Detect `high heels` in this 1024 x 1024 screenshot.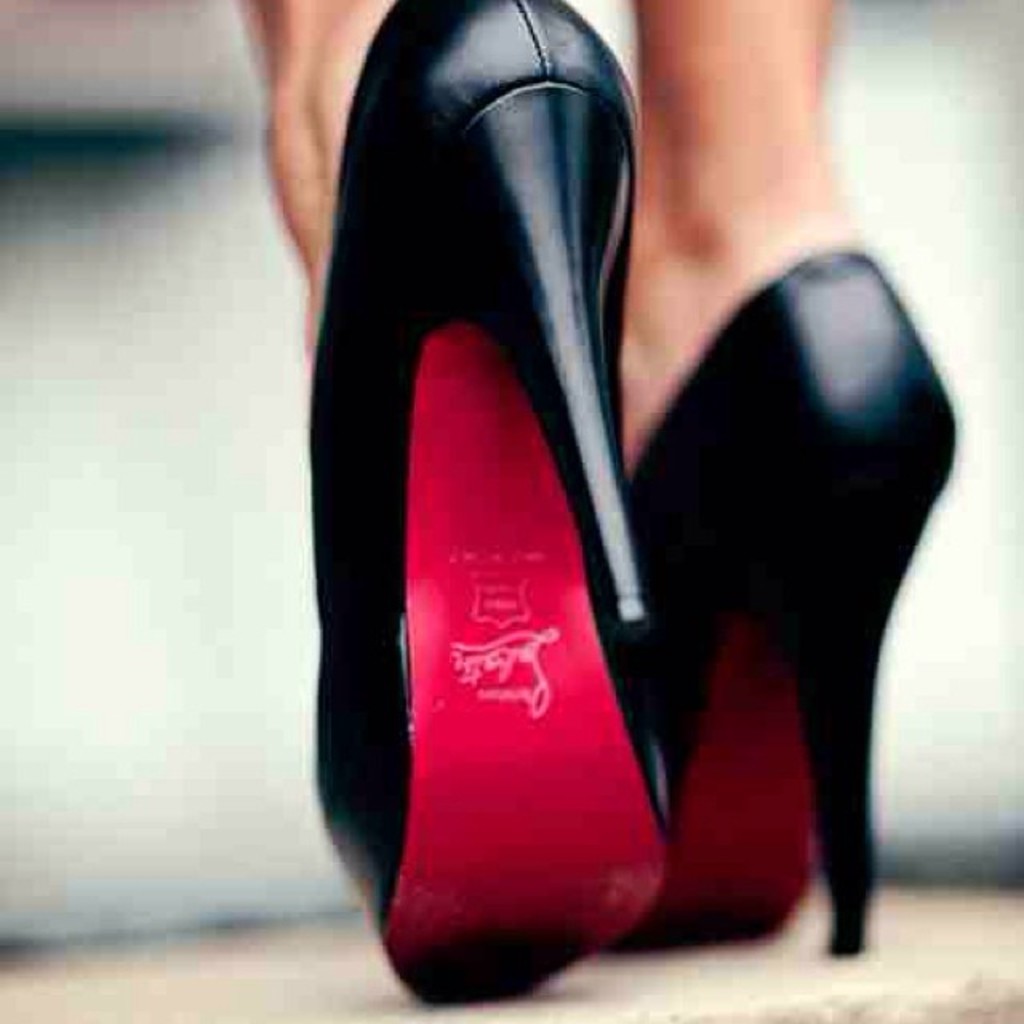
Detection: (left=314, top=0, right=682, bottom=1022).
